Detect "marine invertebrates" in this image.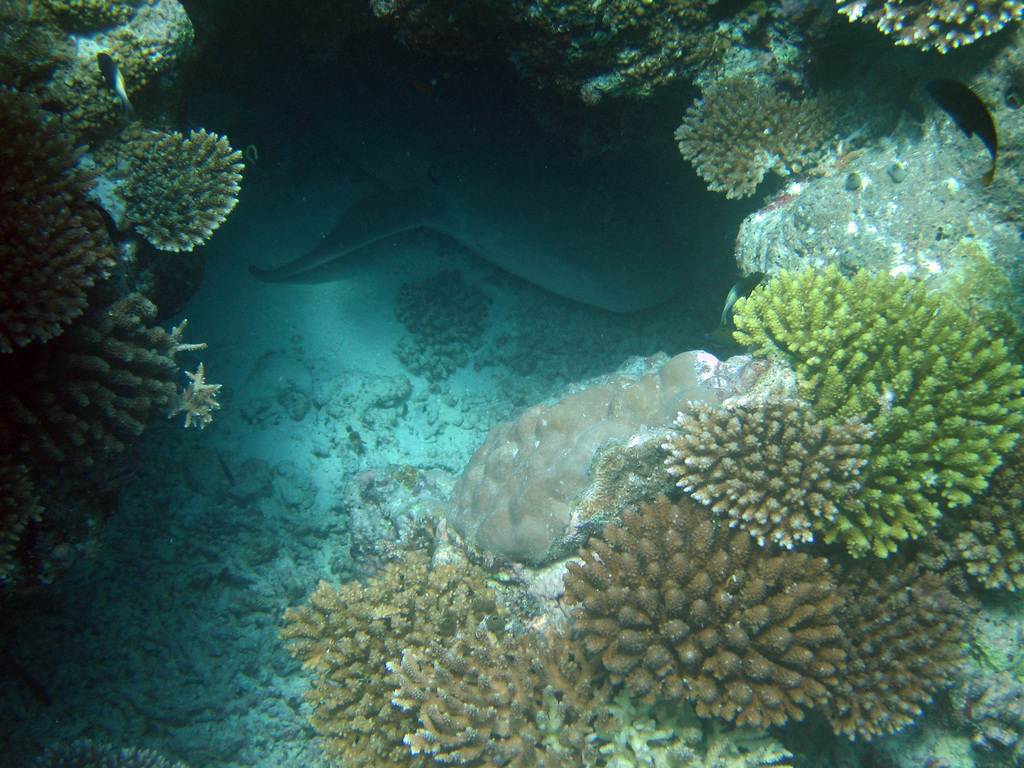
Detection: (x1=646, y1=373, x2=881, y2=549).
